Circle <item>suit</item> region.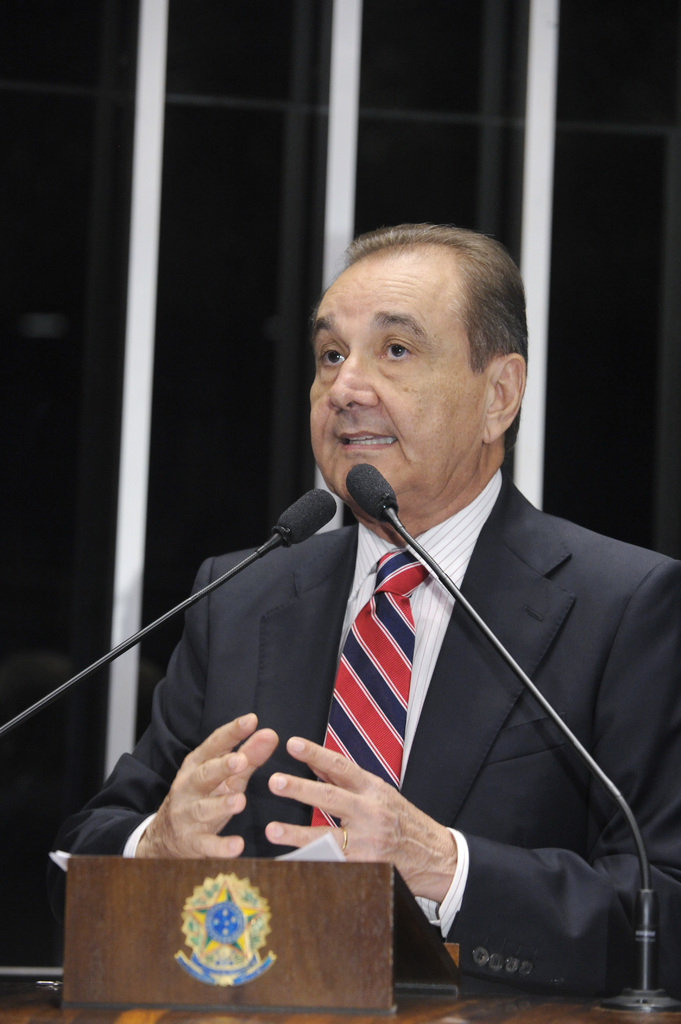
Region: select_region(236, 419, 641, 996).
